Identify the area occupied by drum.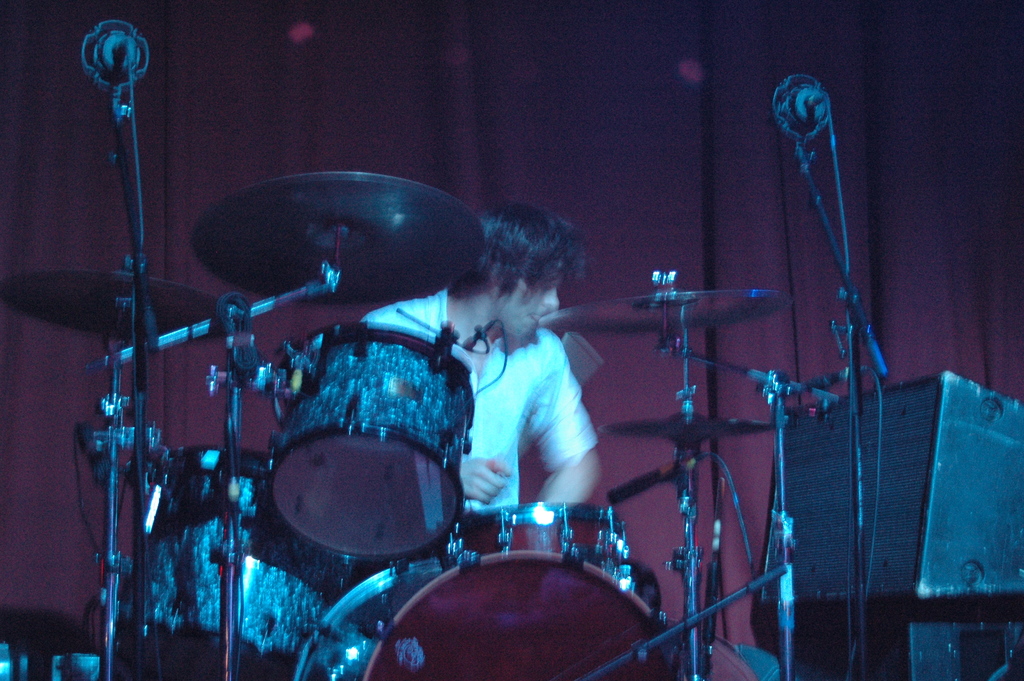
Area: 443/501/638/593.
